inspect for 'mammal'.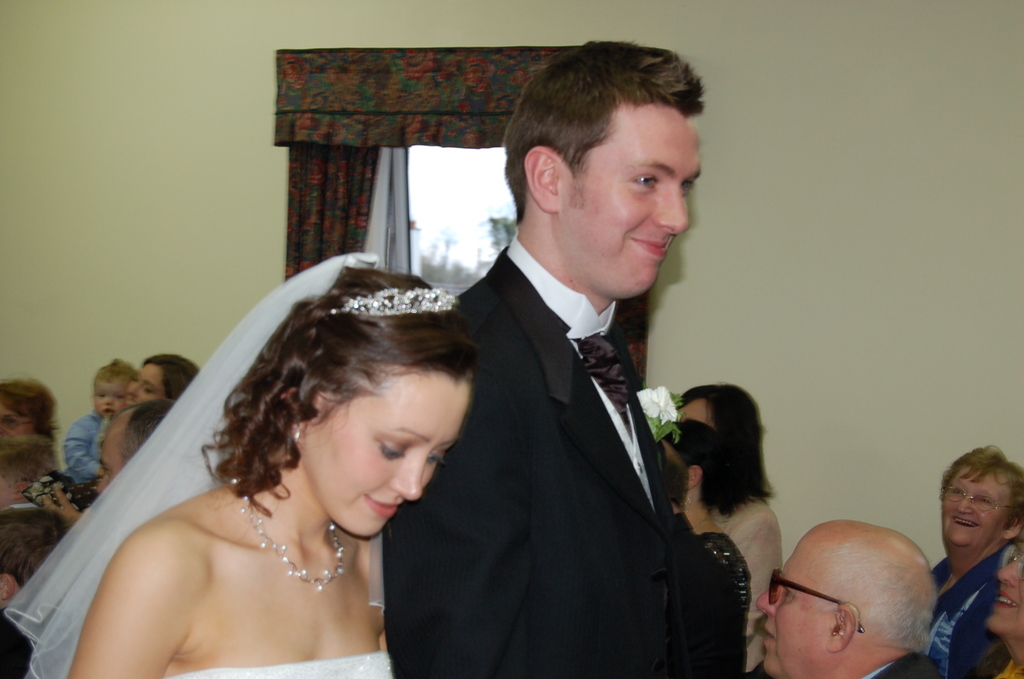
Inspection: [x1=0, y1=507, x2=67, y2=675].
